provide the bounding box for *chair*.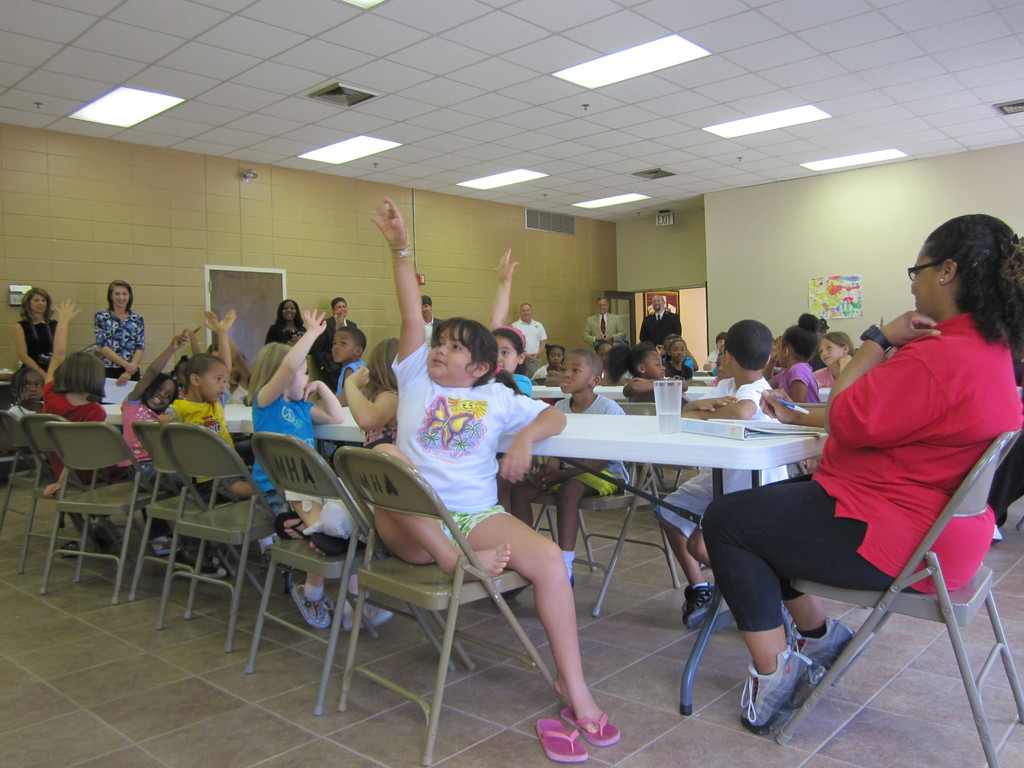
x1=287 y1=423 x2=586 y2=736.
